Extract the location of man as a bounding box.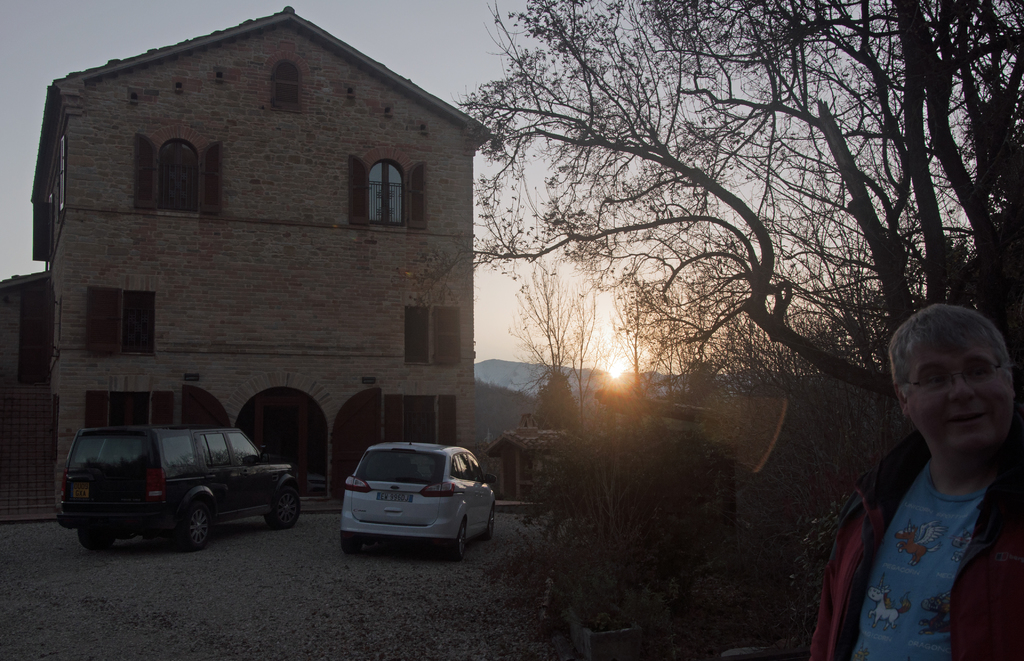
(x1=824, y1=283, x2=1023, y2=647).
